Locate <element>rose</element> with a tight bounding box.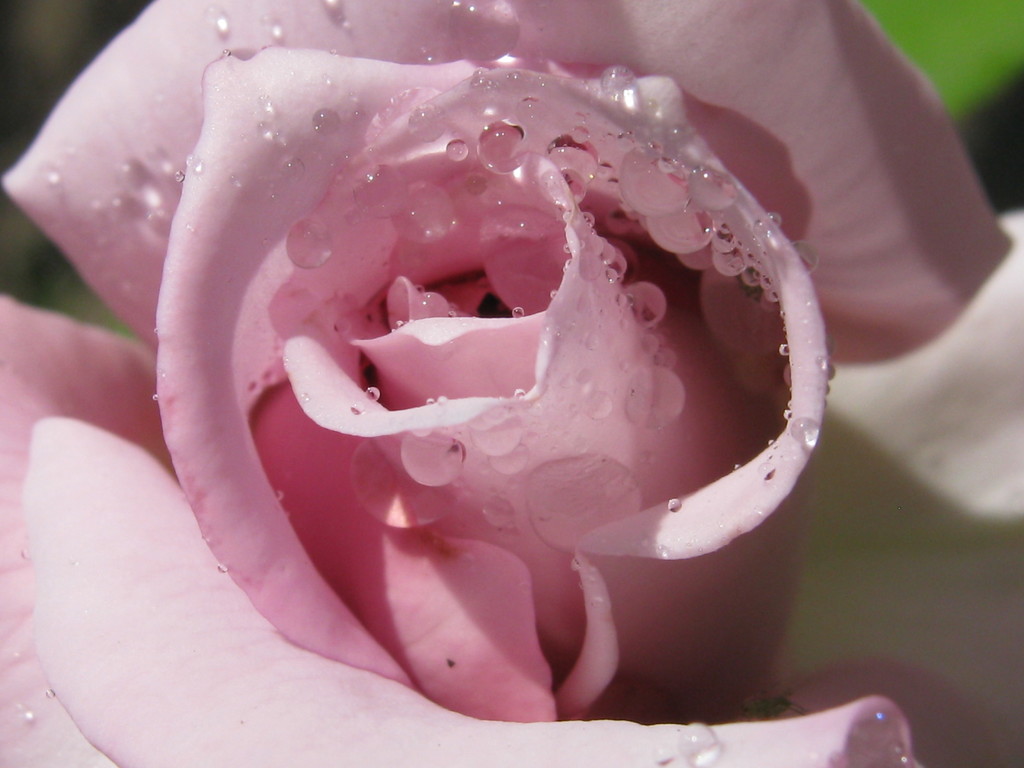
[0,0,1023,767].
